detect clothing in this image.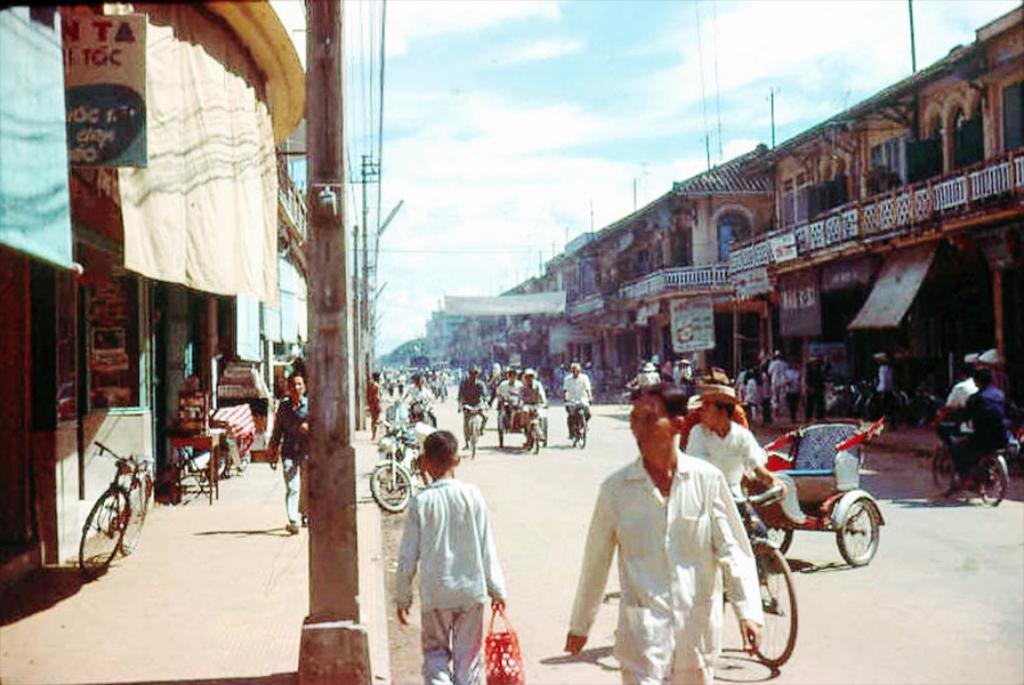
Detection: x1=683 y1=419 x2=766 y2=538.
